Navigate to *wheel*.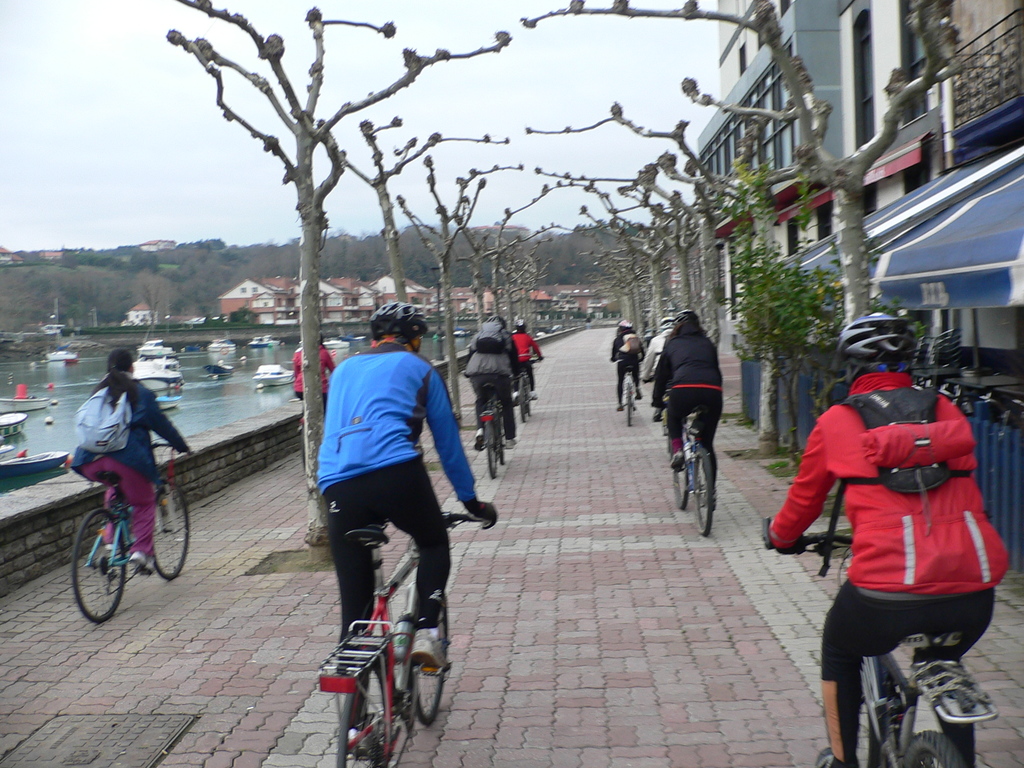
Navigation target: [x1=625, y1=383, x2=632, y2=427].
